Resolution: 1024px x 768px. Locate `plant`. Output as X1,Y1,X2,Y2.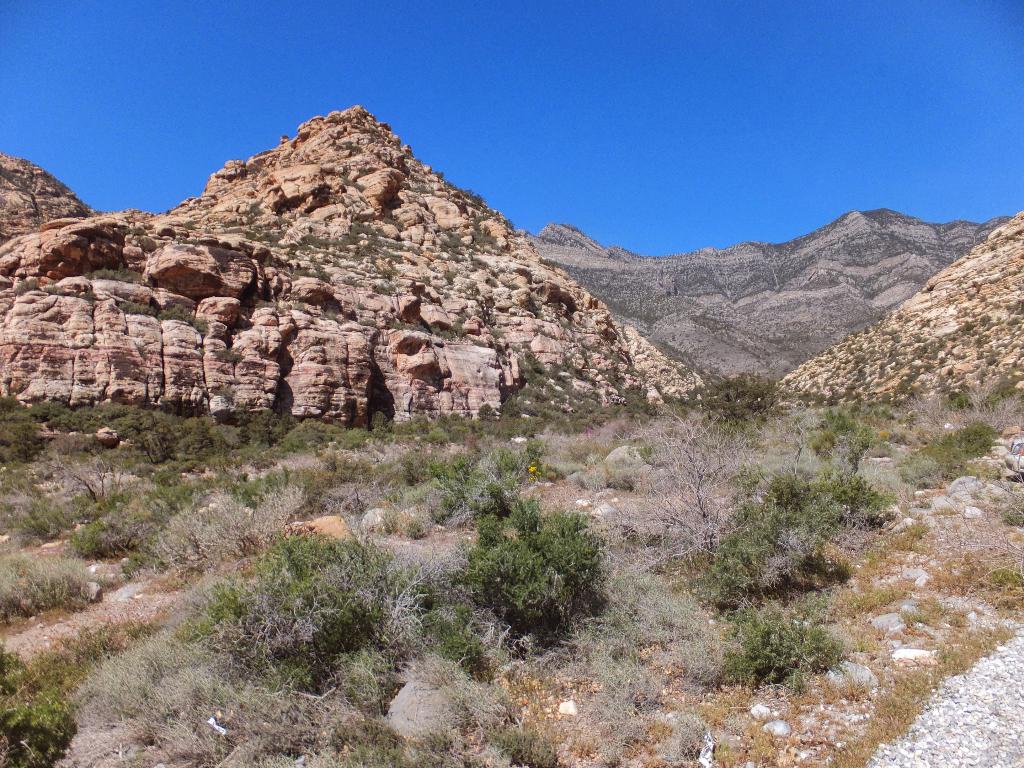
371,285,392,296.
